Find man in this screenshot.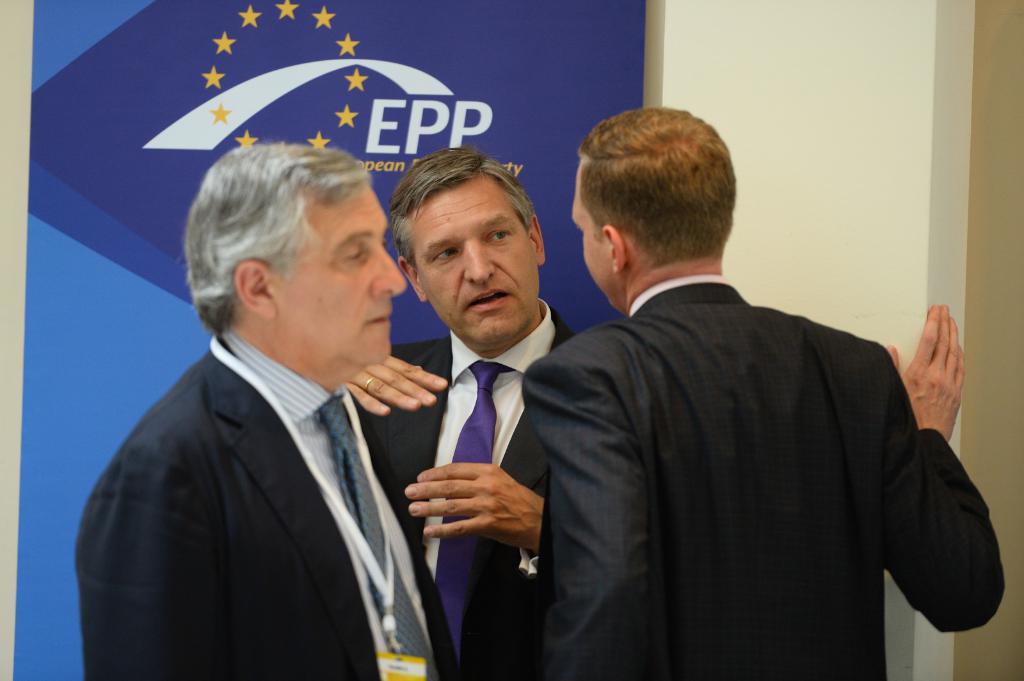
The bounding box for man is box=[67, 121, 470, 679].
